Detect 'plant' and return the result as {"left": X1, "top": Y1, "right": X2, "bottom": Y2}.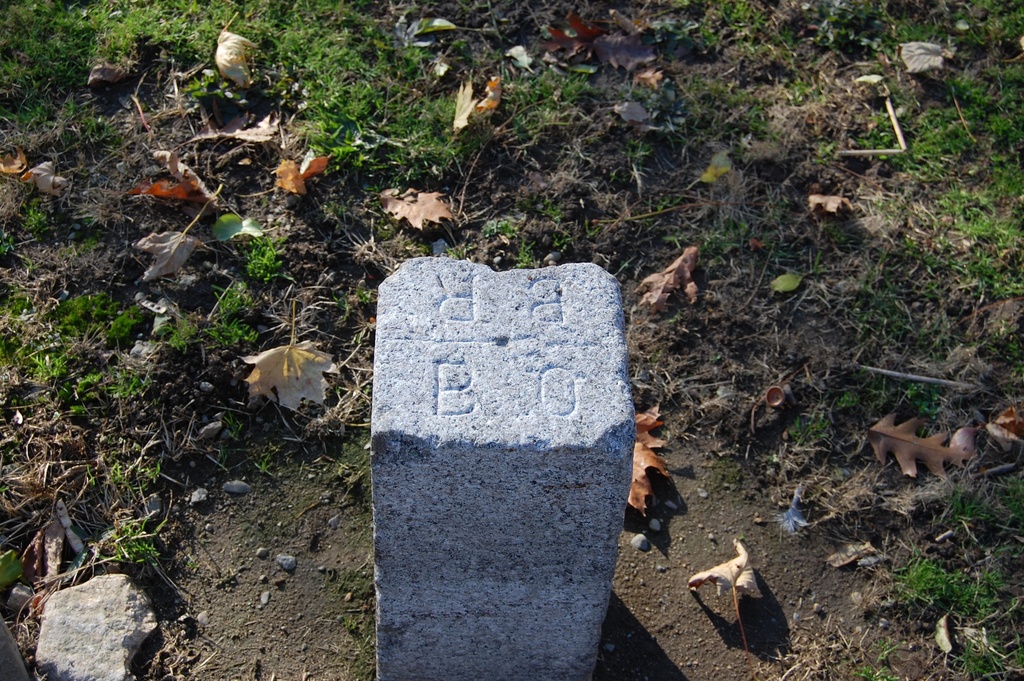
{"left": 669, "top": 0, "right": 692, "bottom": 13}.
